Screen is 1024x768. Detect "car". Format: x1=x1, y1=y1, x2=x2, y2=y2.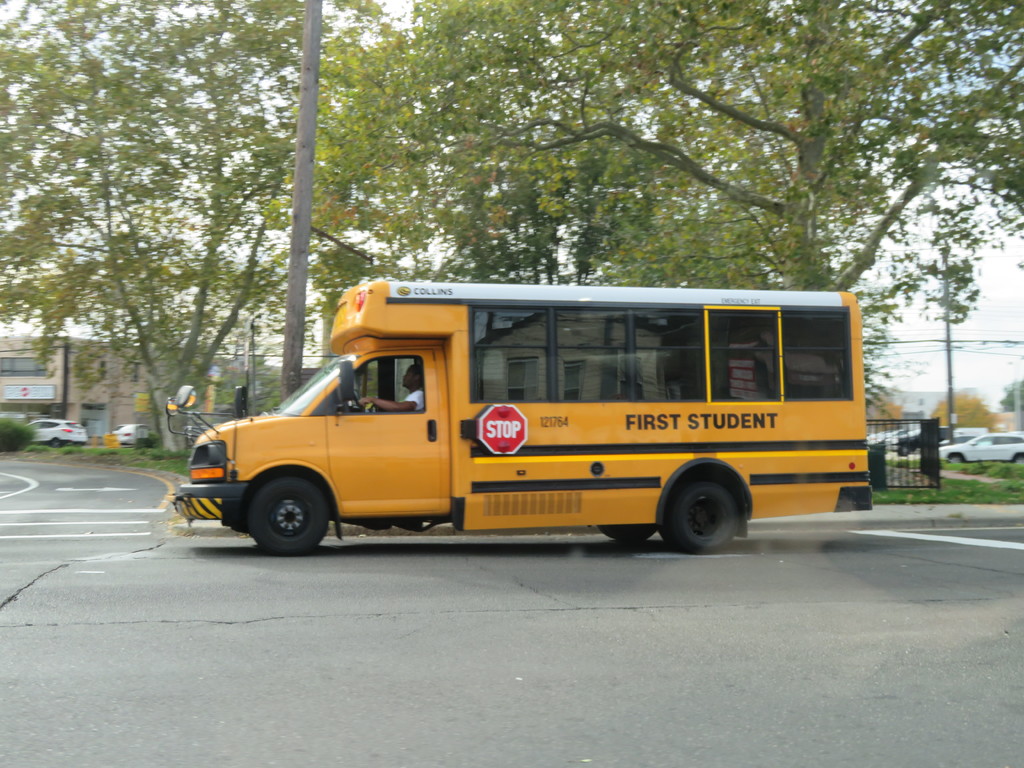
x1=113, y1=422, x2=155, y2=444.
